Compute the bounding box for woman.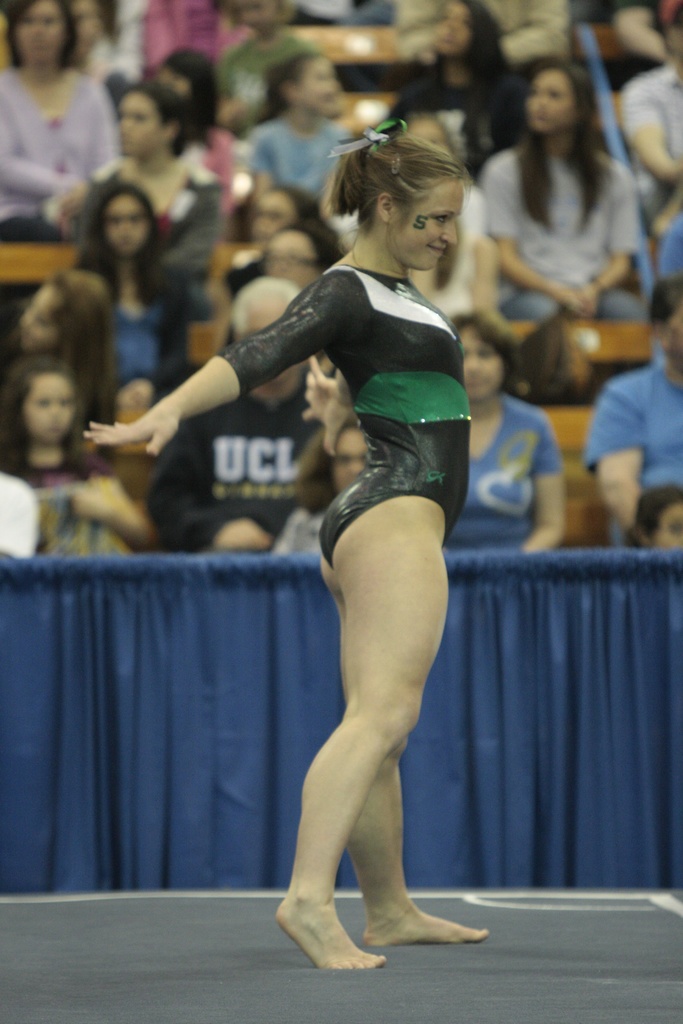
left=0, top=0, right=117, bottom=244.
